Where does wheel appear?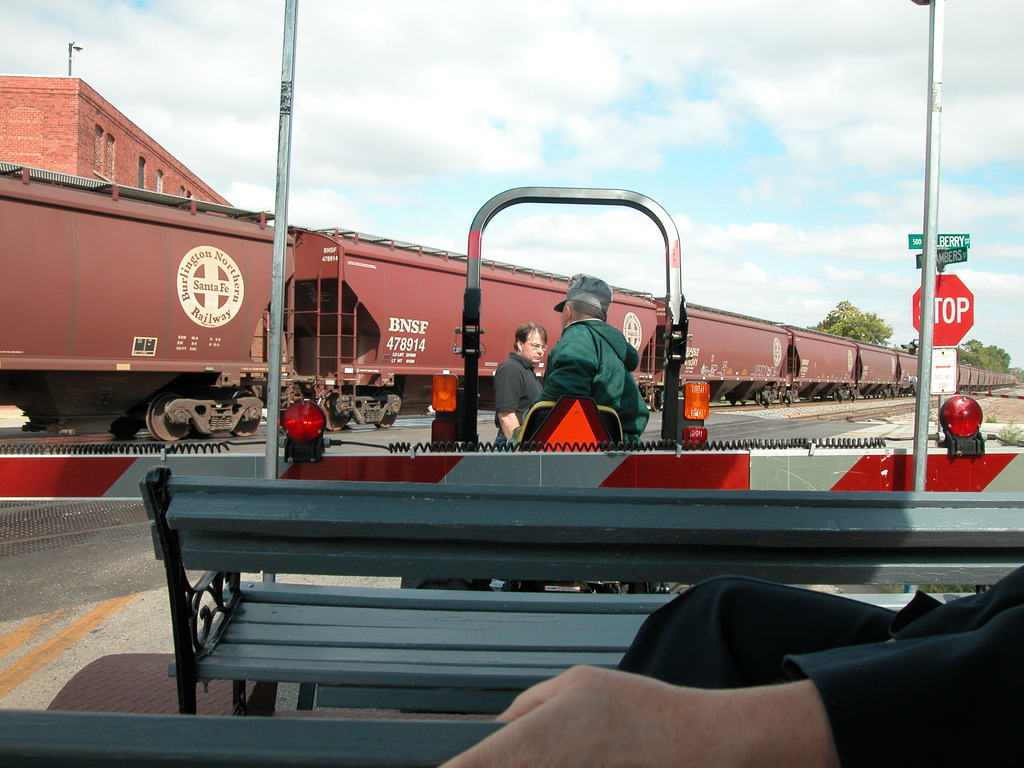
Appears at x1=755 y1=388 x2=763 y2=410.
